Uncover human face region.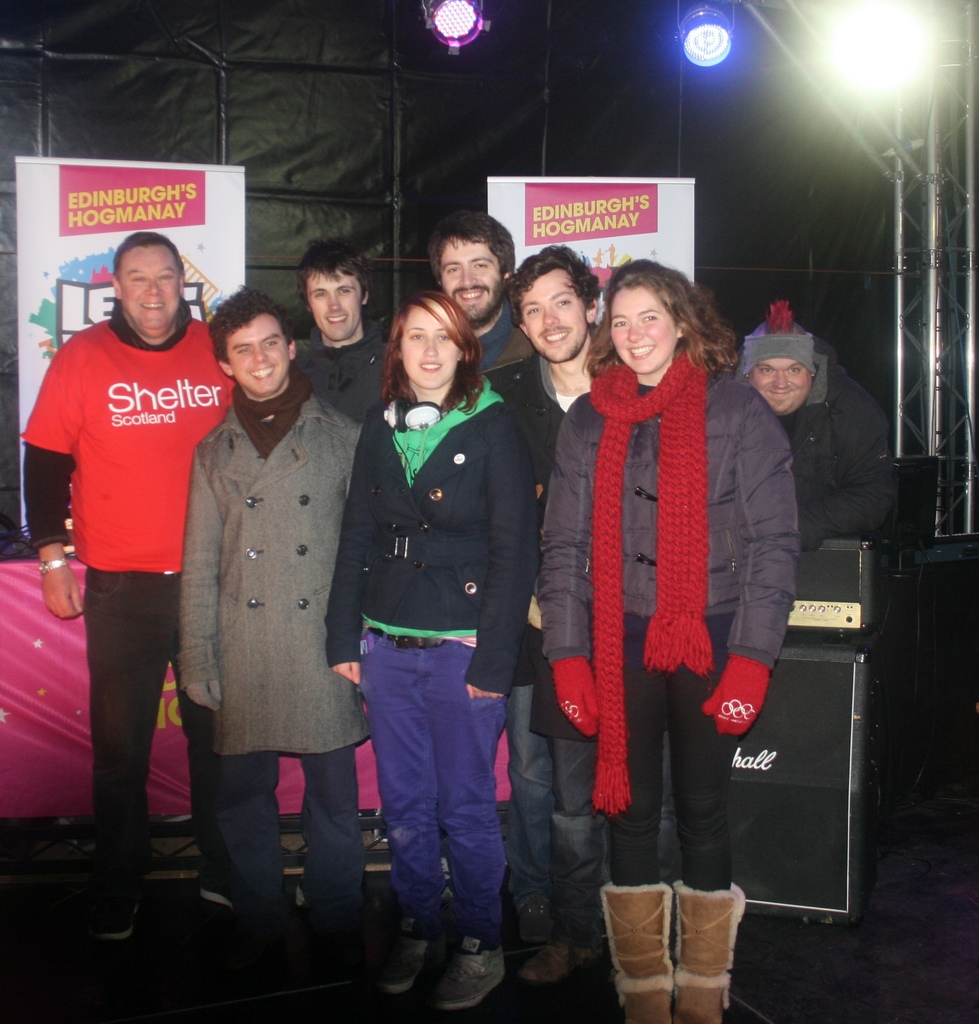
Uncovered: l=119, t=243, r=184, b=335.
